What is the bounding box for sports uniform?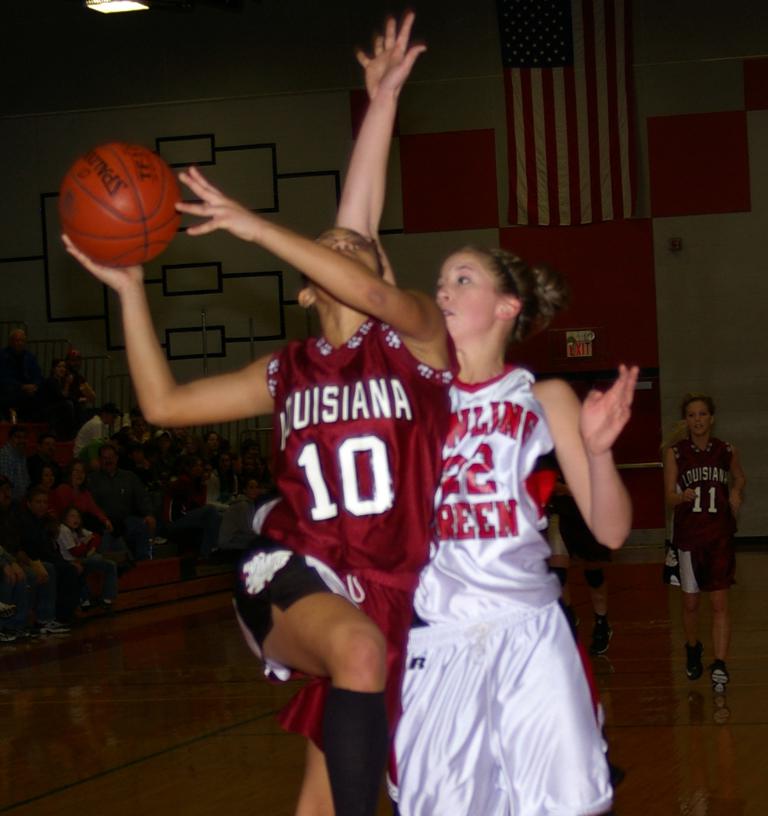
l=234, t=317, r=460, b=815.
